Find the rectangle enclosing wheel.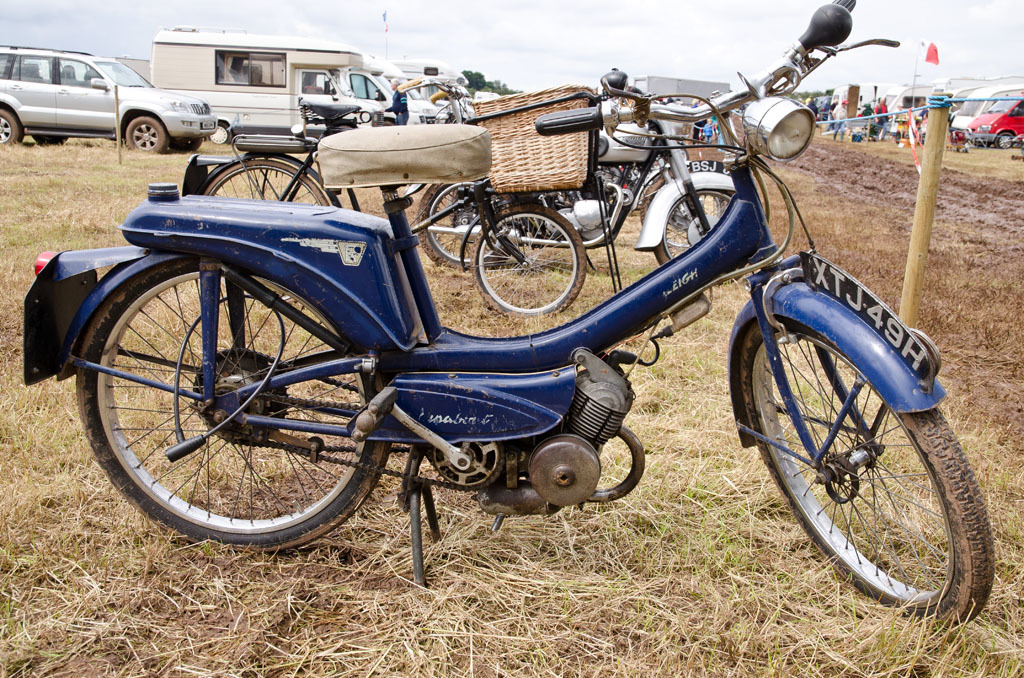
{"left": 0, "top": 110, "right": 25, "bottom": 147}.
